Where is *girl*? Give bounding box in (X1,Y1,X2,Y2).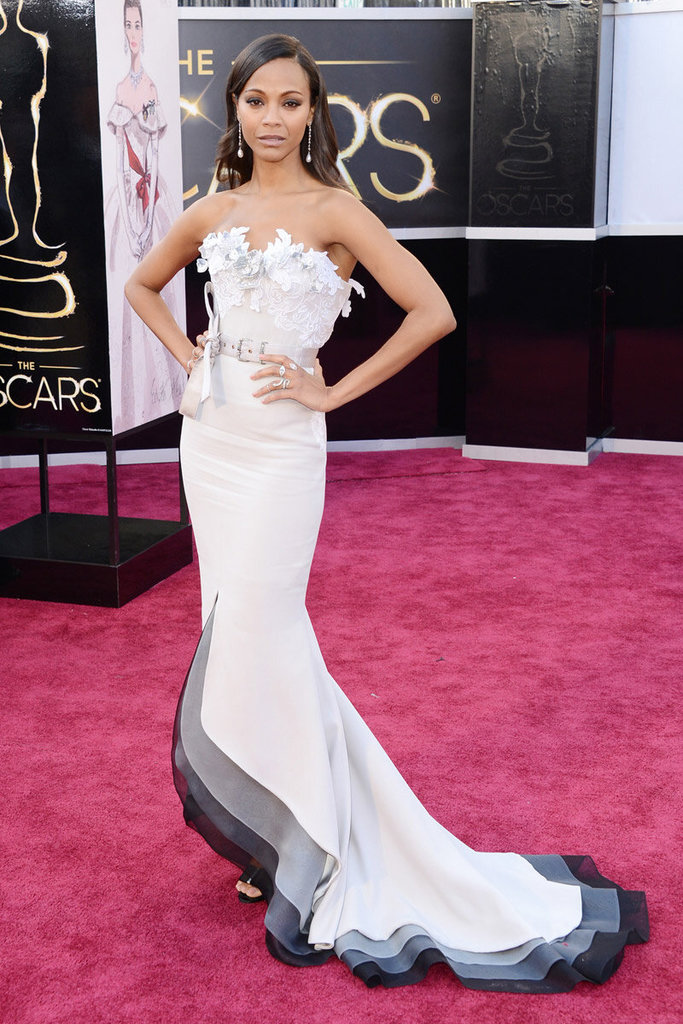
(121,38,649,992).
